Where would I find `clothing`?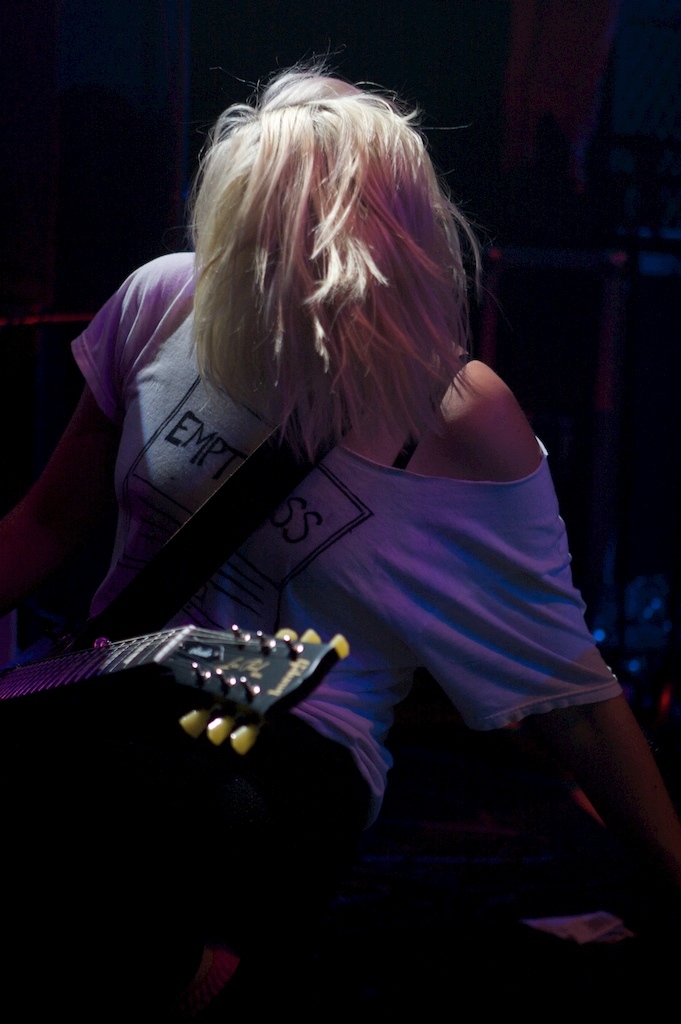
At [0, 255, 610, 812].
